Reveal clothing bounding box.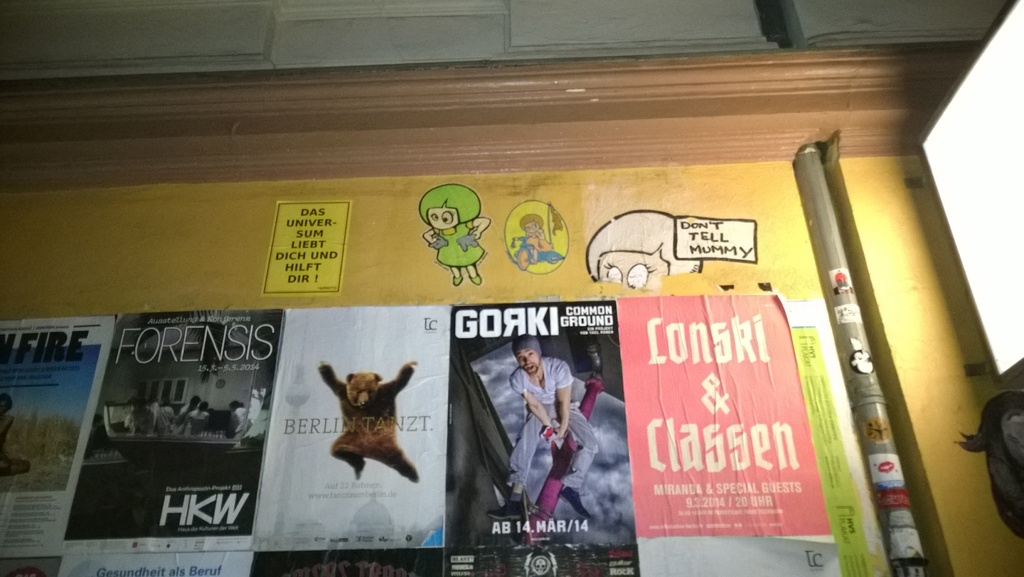
Revealed: pyautogui.locateOnScreen(230, 407, 245, 433).
